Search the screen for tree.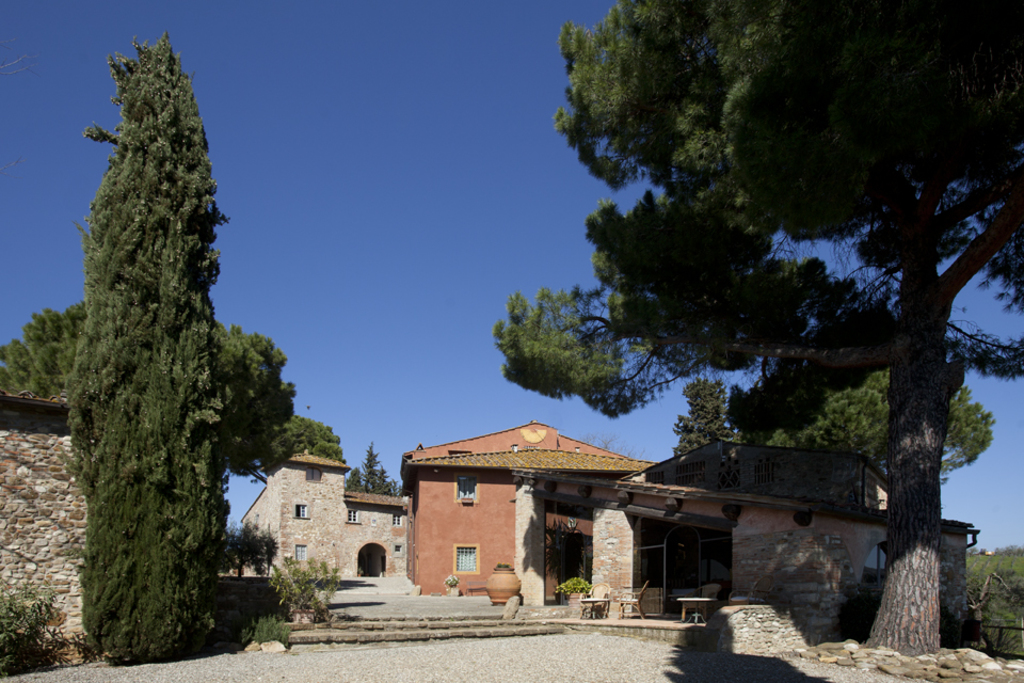
Found at [213, 320, 299, 478].
